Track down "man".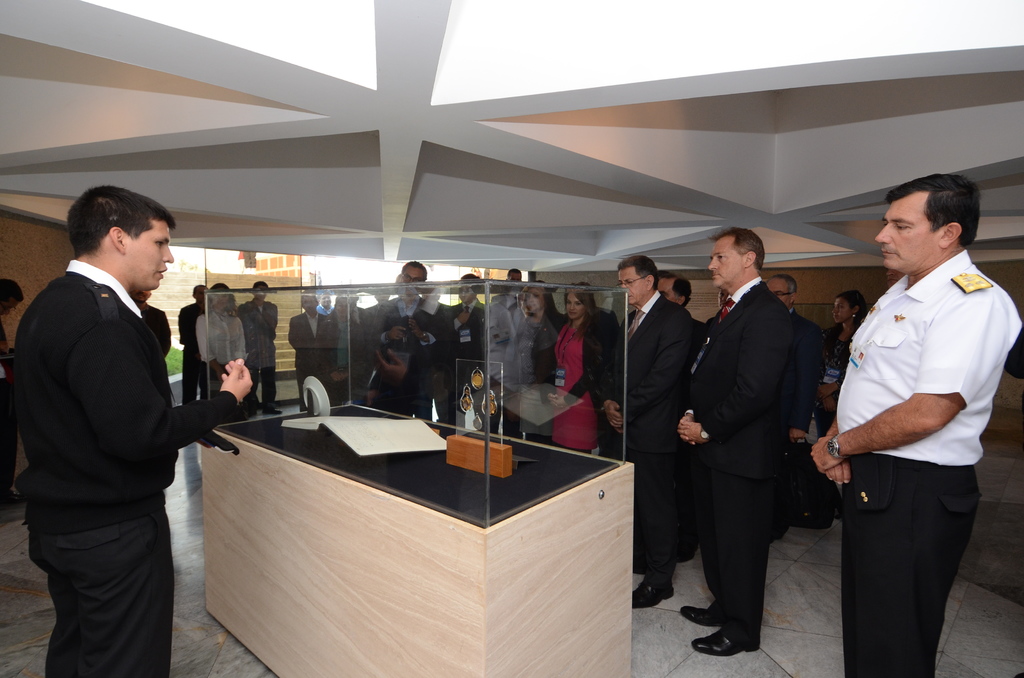
Tracked to {"x1": 0, "y1": 275, "x2": 25, "y2": 506}.
